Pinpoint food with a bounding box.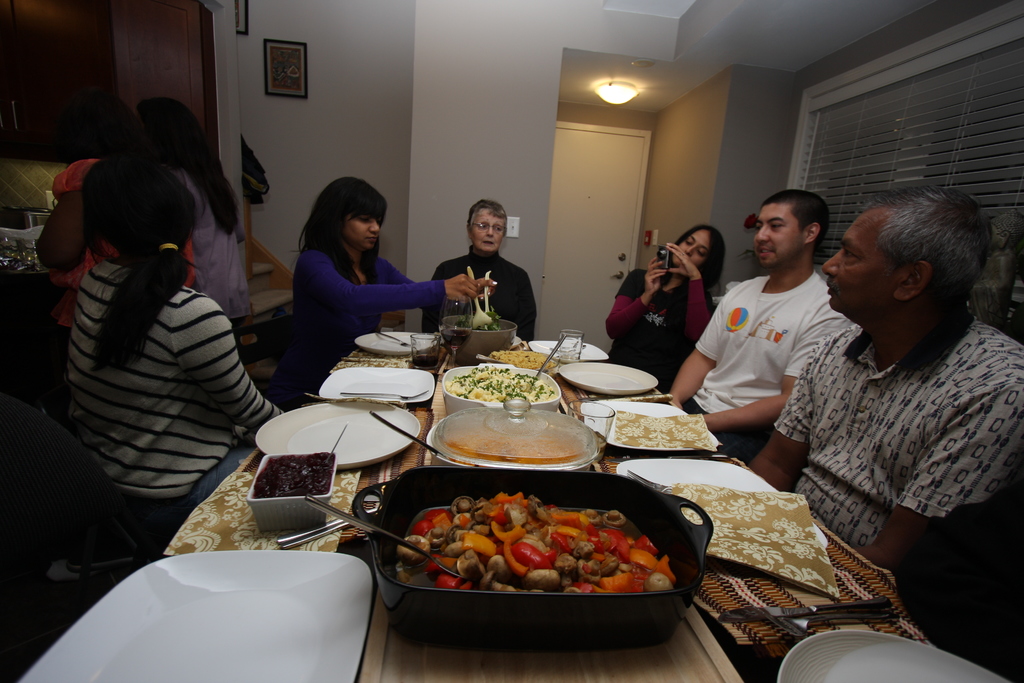
<bbox>483, 345, 557, 374</bbox>.
